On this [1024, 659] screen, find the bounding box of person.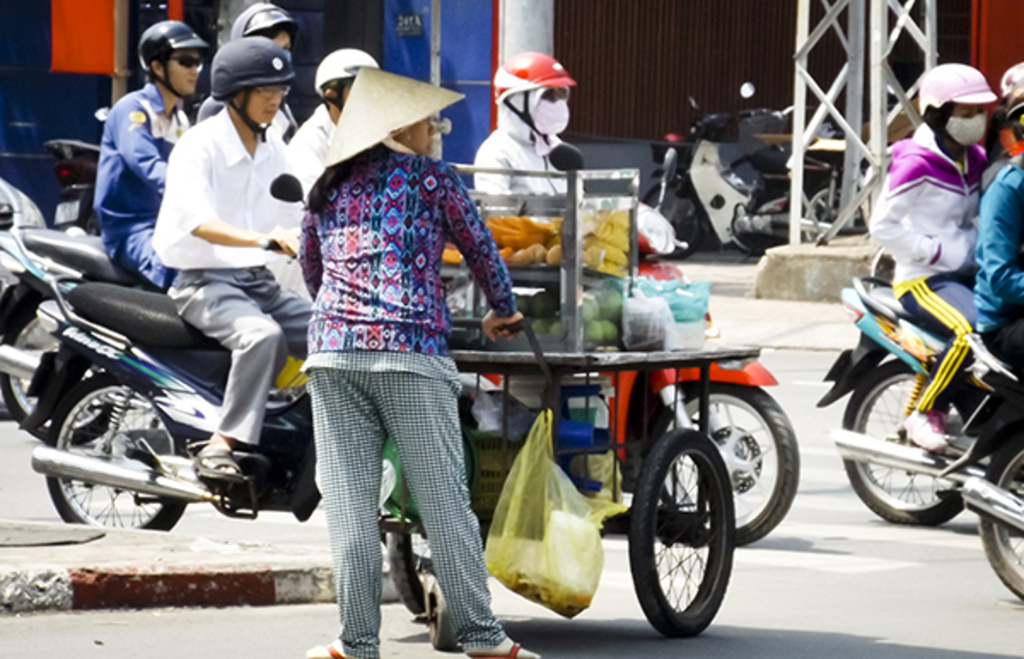
Bounding box: (150, 39, 317, 483).
